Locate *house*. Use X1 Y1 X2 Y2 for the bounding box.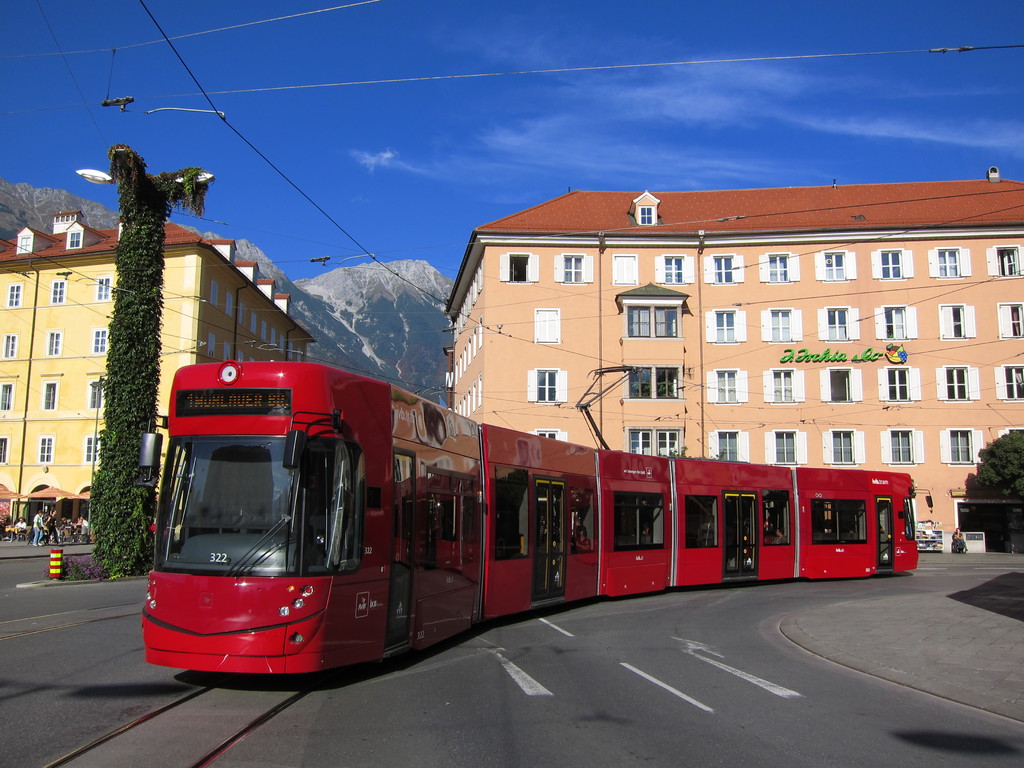
2 245 288 570.
